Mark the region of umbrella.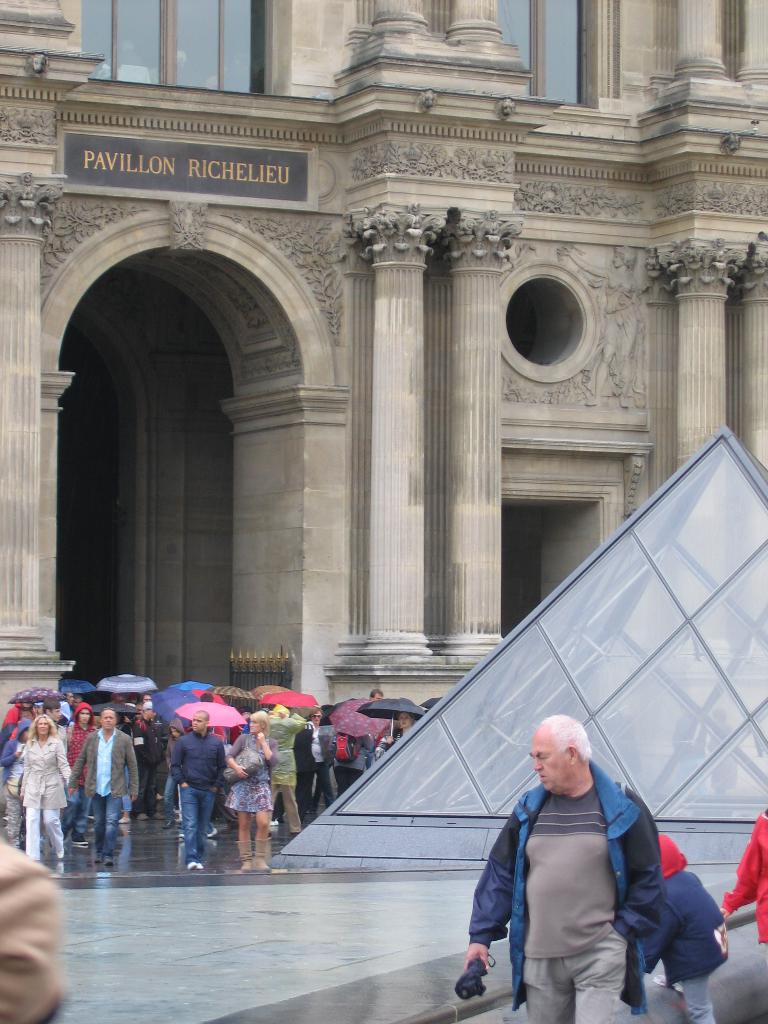
Region: select_region(179, 699, 252, 729).
